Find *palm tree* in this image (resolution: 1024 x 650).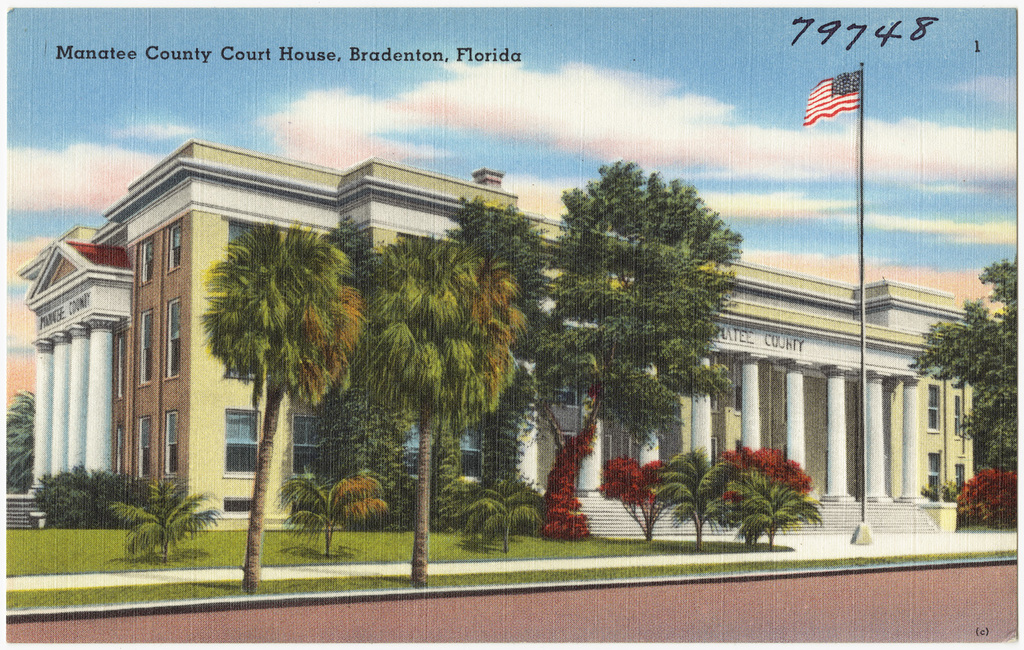
select_region(700, 449, 796, 531).
